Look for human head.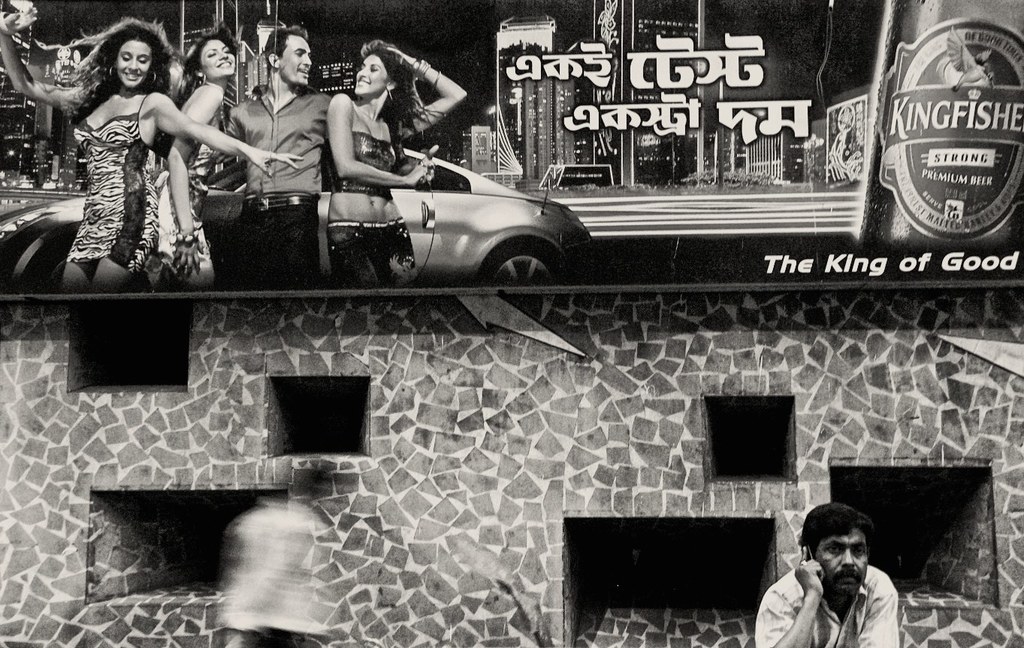
Found: l=799, t=499, r=875, b=601.
